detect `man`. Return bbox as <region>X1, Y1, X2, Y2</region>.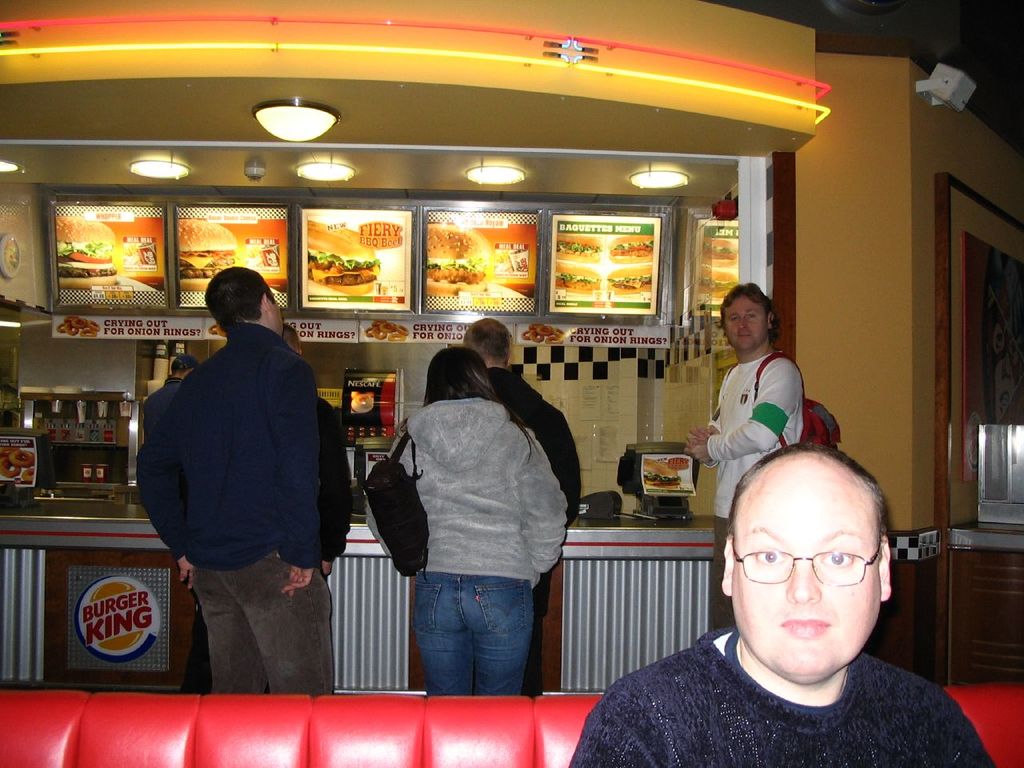
<region>189, 322, 357, 693</region>.
